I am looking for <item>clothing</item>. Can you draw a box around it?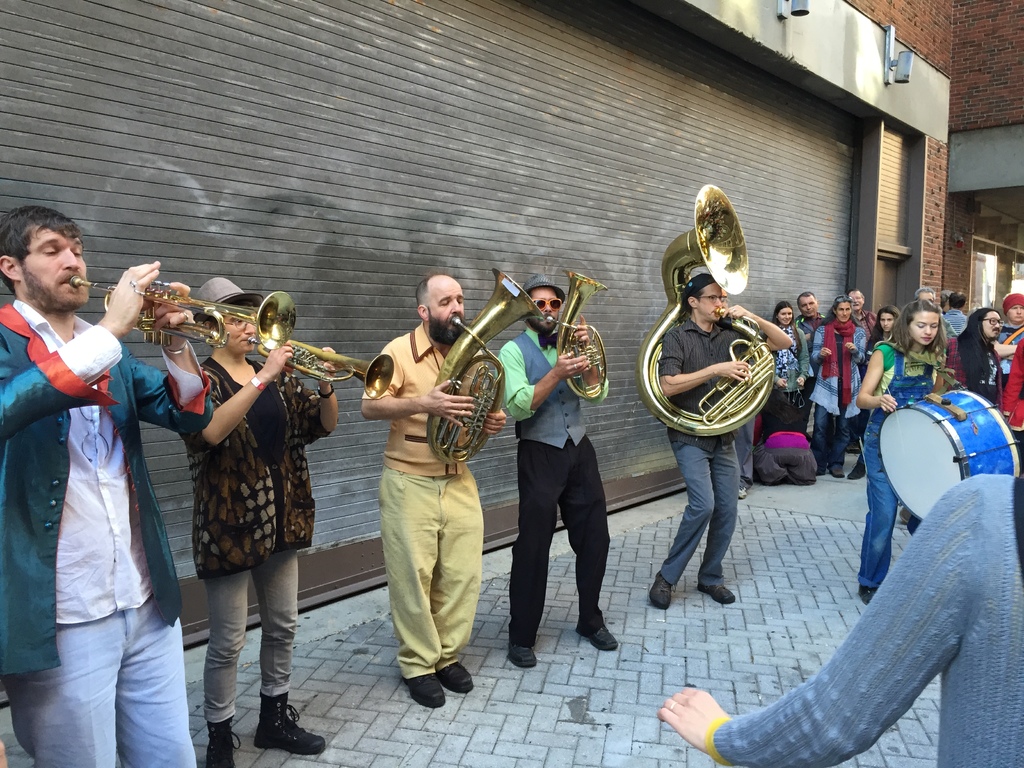
Sure, the bounding box is BBox(180, 360, 328, 720).
